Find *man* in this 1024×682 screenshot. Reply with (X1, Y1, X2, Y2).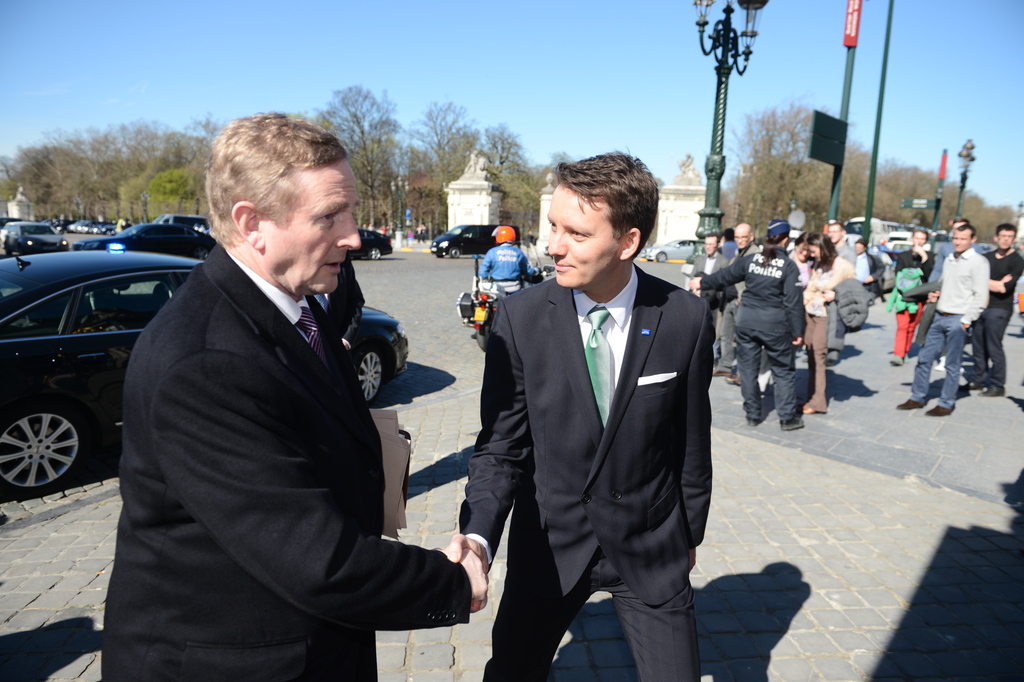
(961, 222, 1023, 395).
